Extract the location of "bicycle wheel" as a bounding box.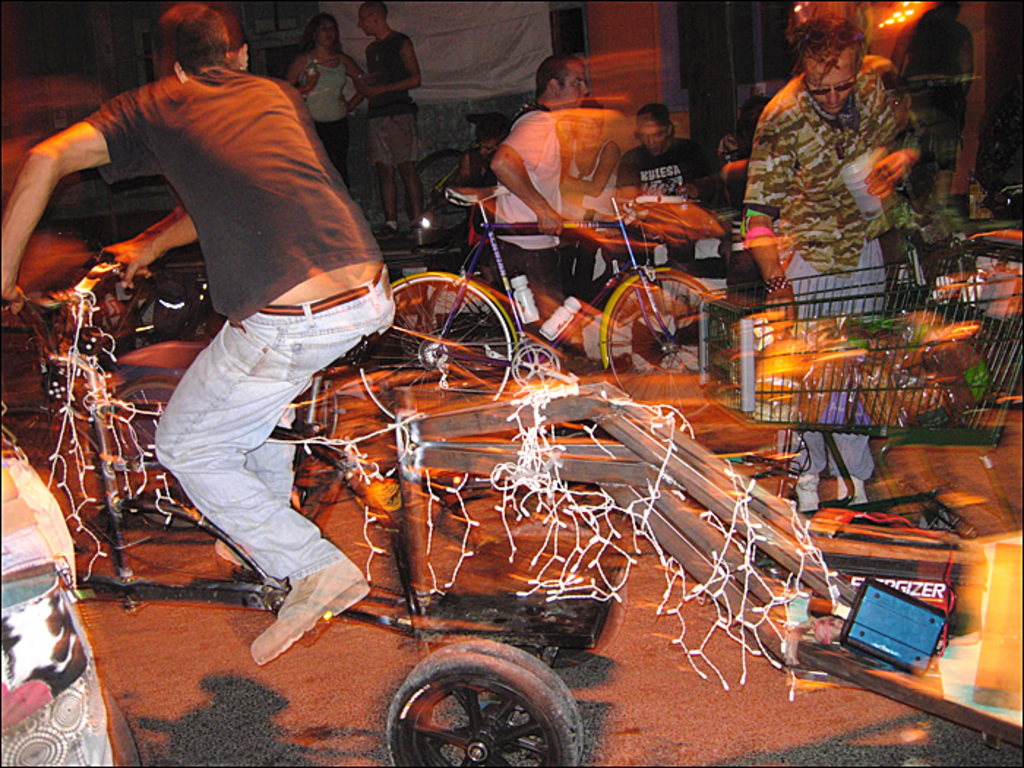
[601, 265, 731, 424].
